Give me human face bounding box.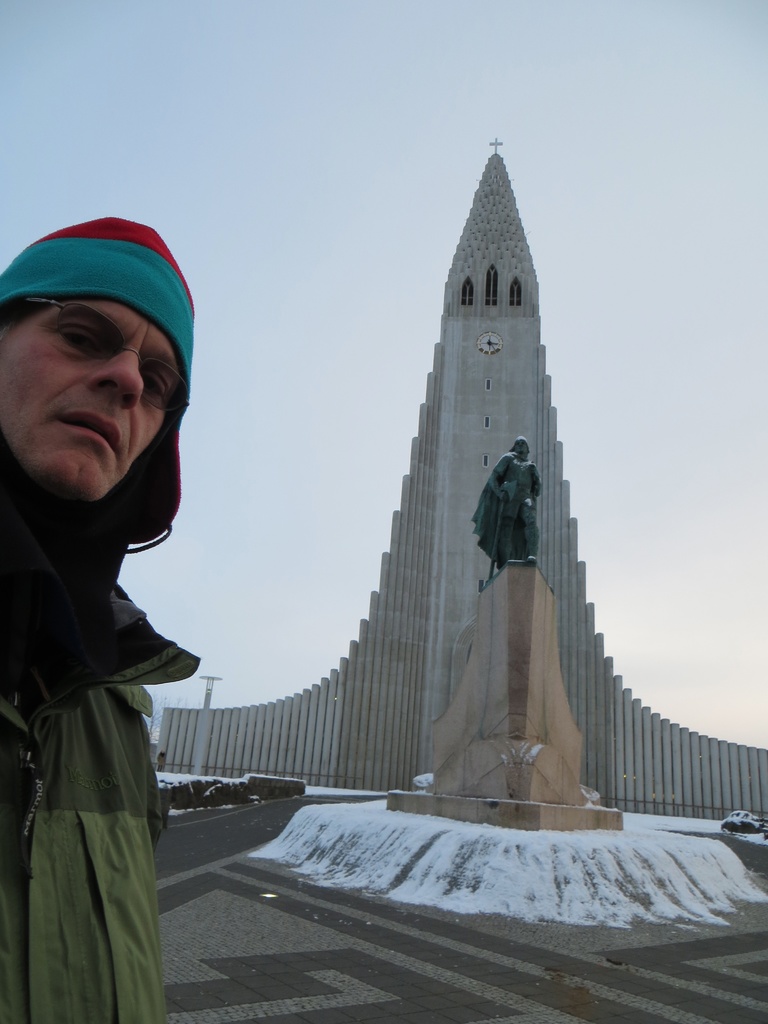
region(0, 296, 191, 515).
